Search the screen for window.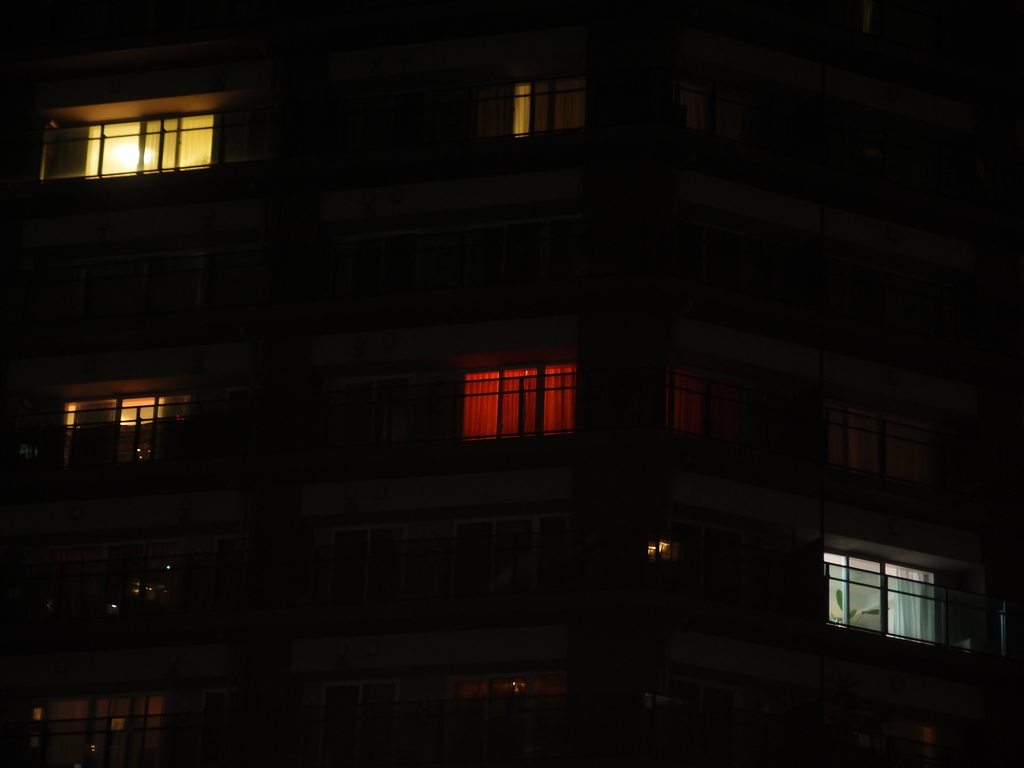
Found at rect(40, 82, 255, 186).
